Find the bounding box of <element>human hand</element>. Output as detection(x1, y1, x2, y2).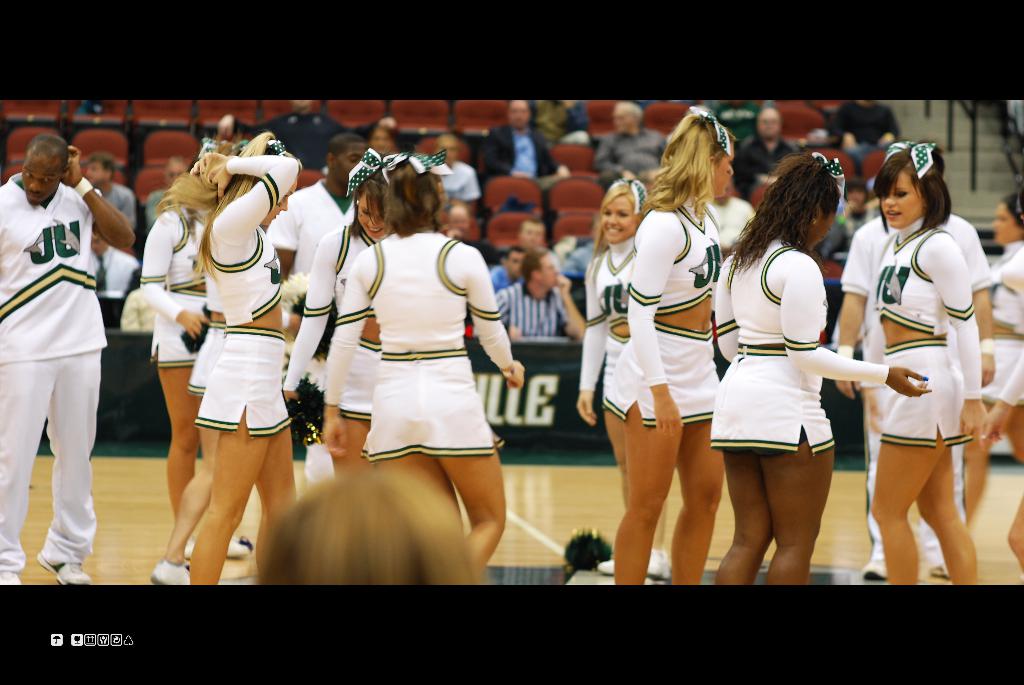
detection(654, 397, 687, 439).
